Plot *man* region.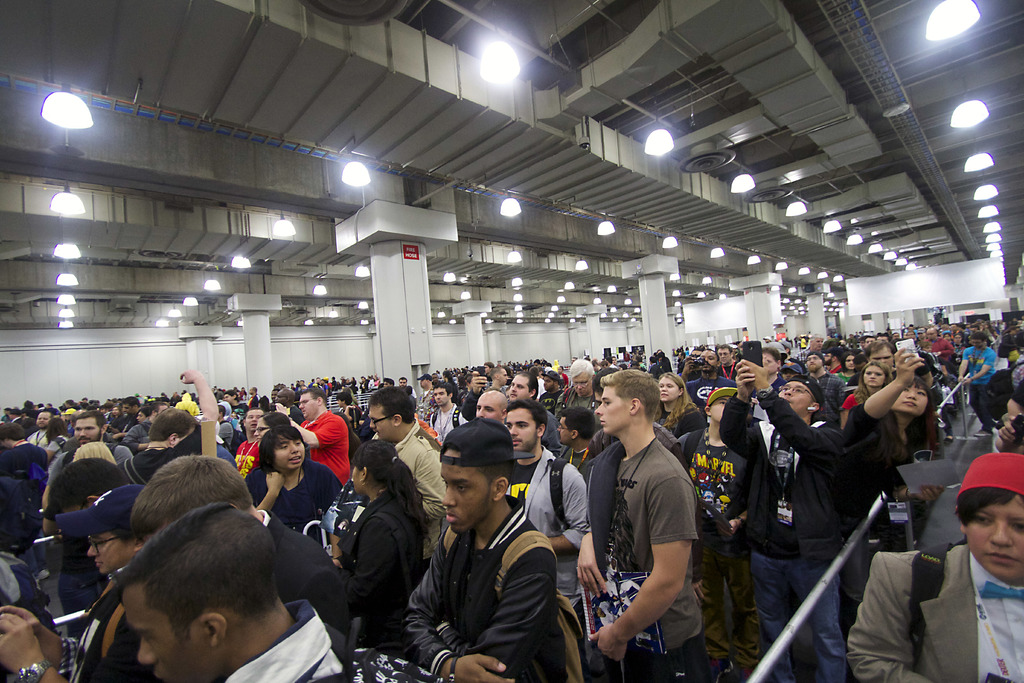
Plotted at [left=1000, top=386, right=1023, bottom=456].
